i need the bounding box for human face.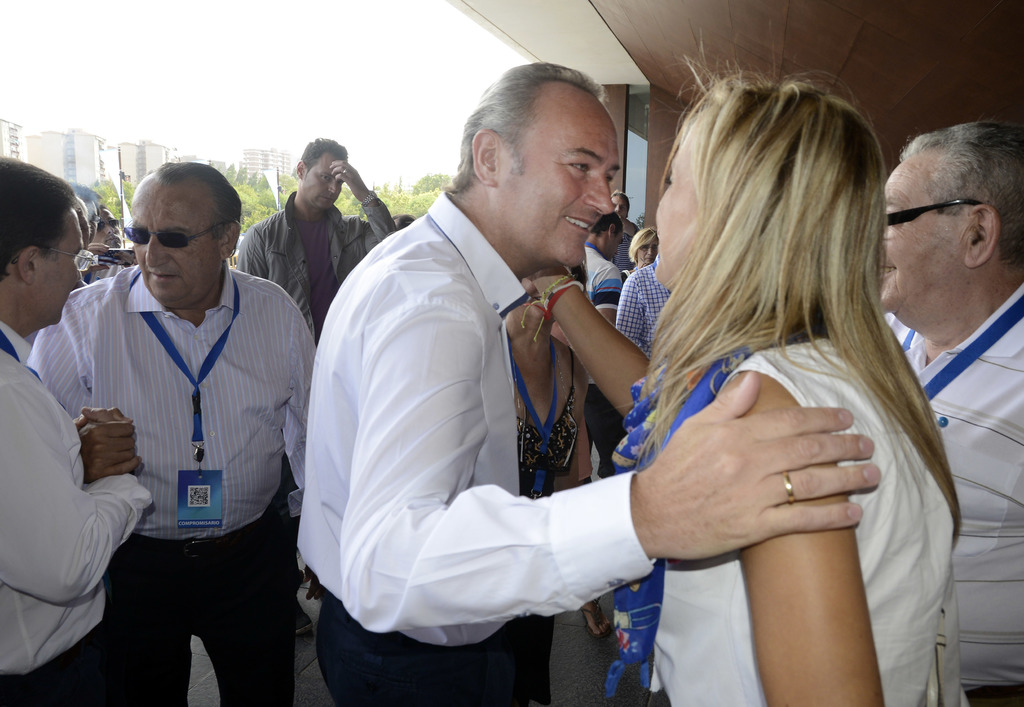
Here it is: x1=36 y1=207 x2=84 y2=323.
